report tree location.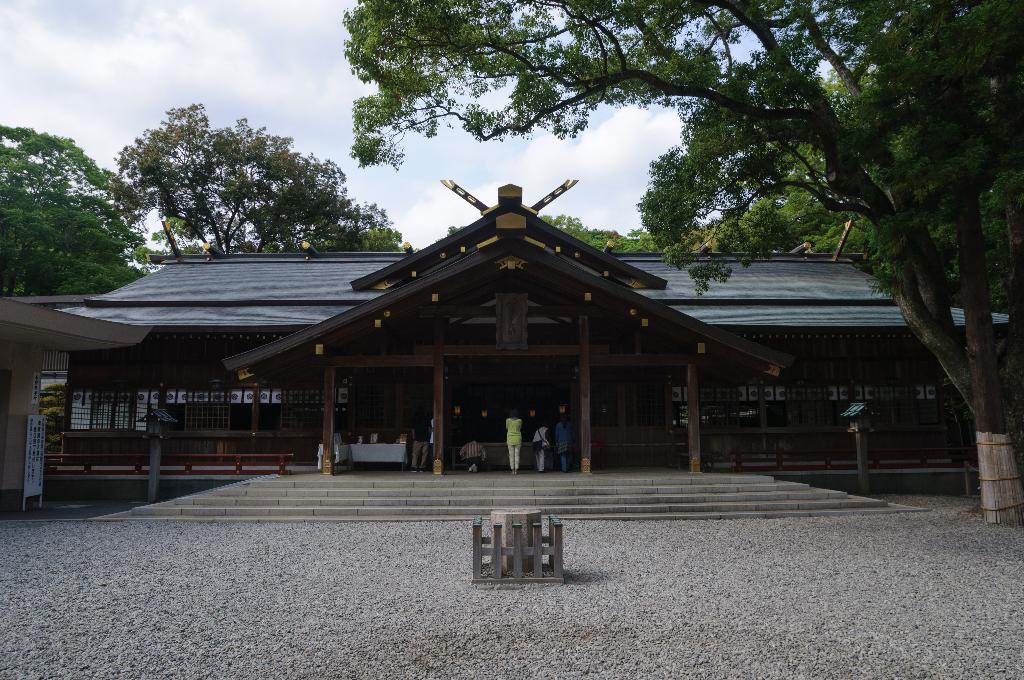
Report: select_region(97, 109, 367, 247).
